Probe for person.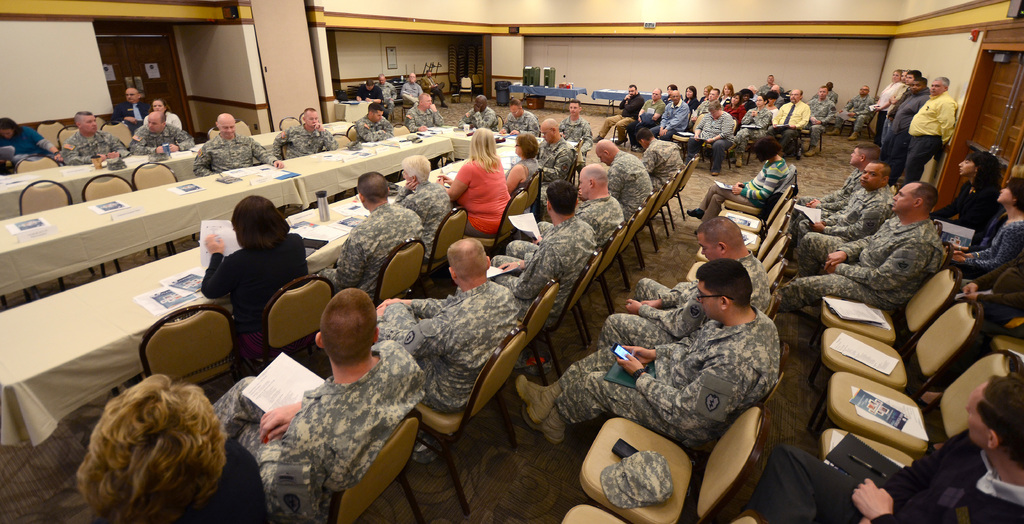
Probe result: <region>343, 101, 397, 144</region>.
